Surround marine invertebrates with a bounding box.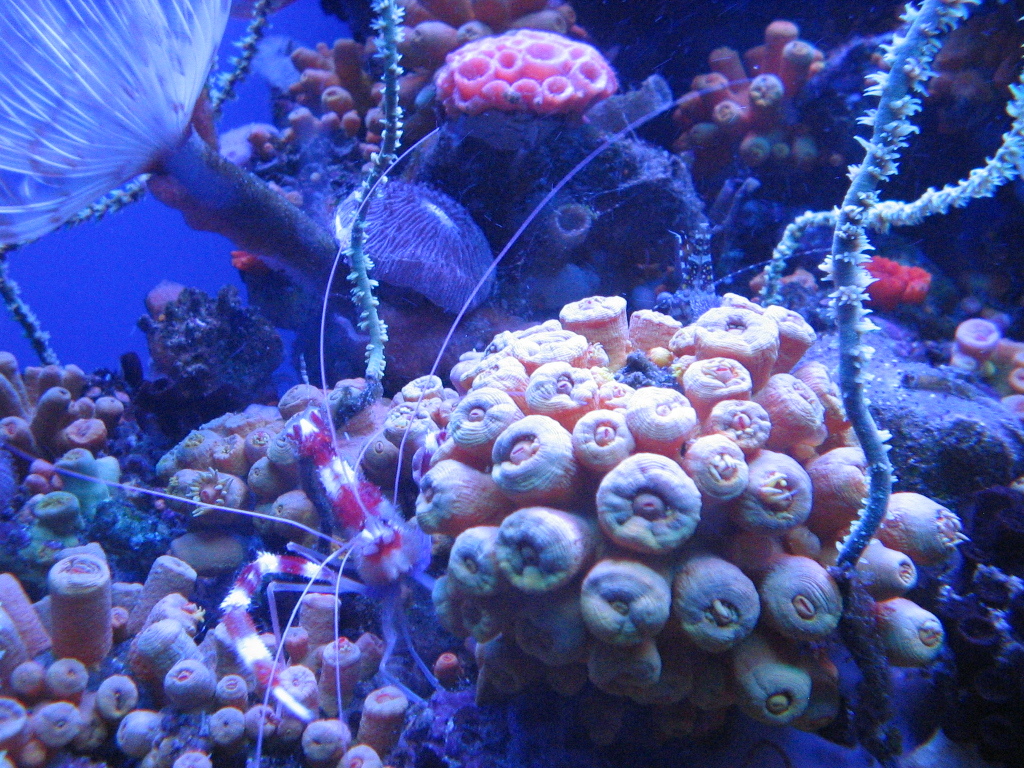
(90,674,155,724).
